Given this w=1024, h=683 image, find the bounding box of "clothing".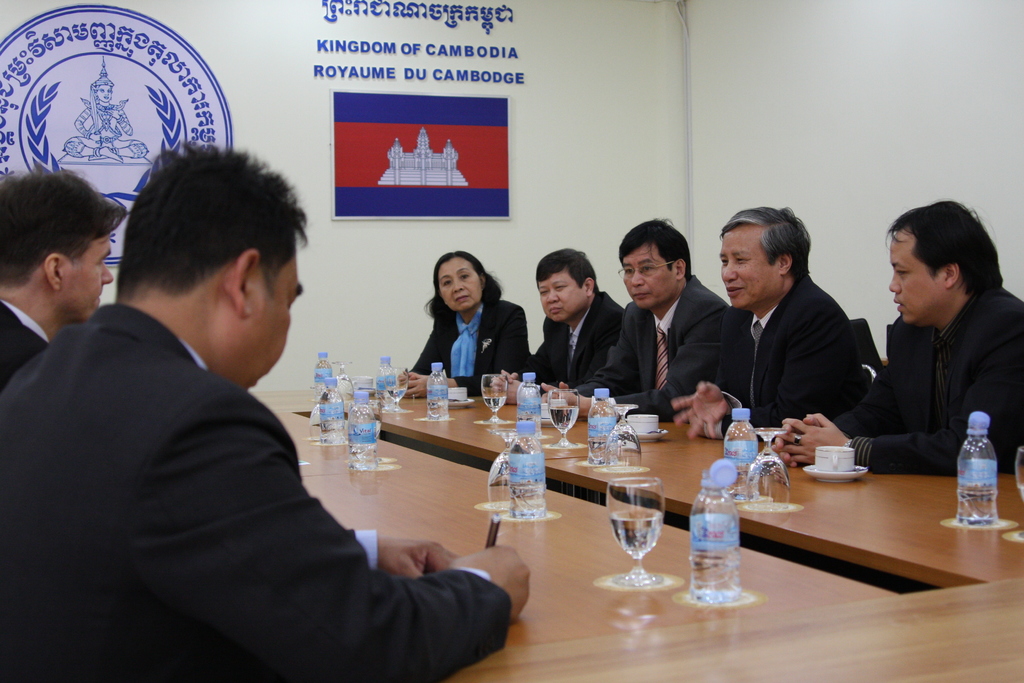
[410,298,532,398].
